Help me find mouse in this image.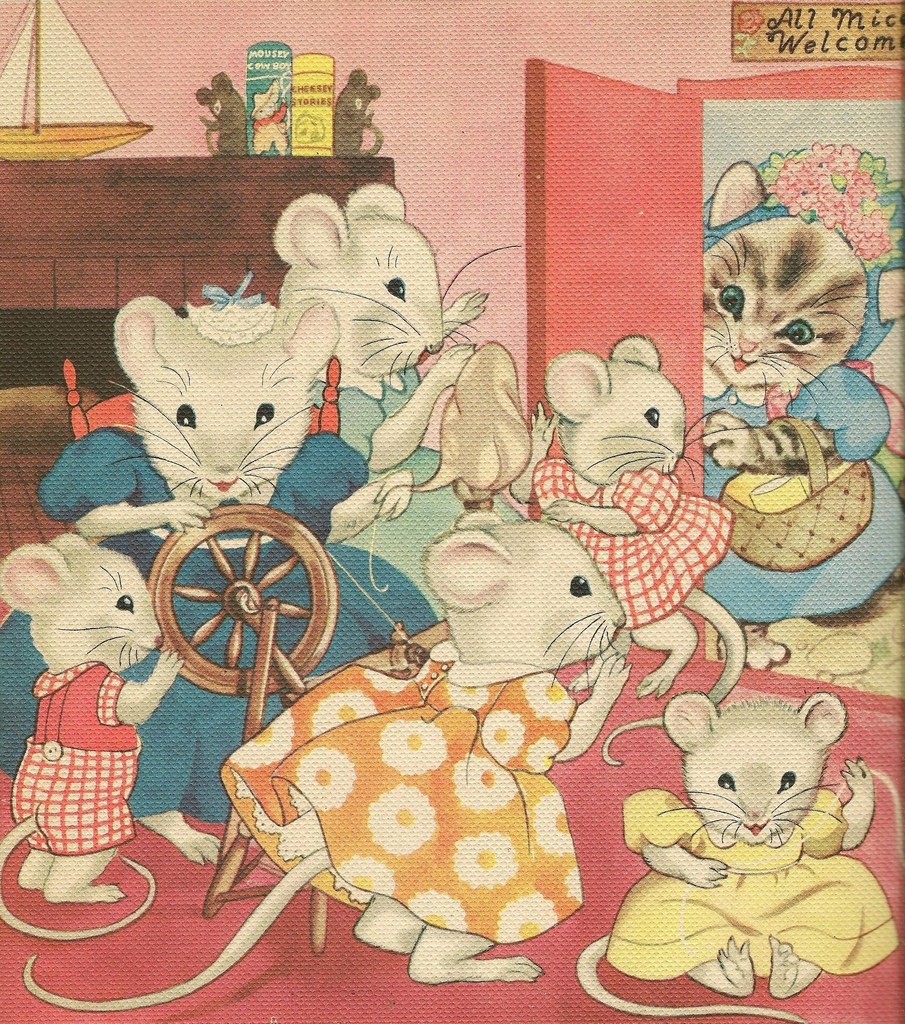
Found it: box=[277, 178, 518, 615].
